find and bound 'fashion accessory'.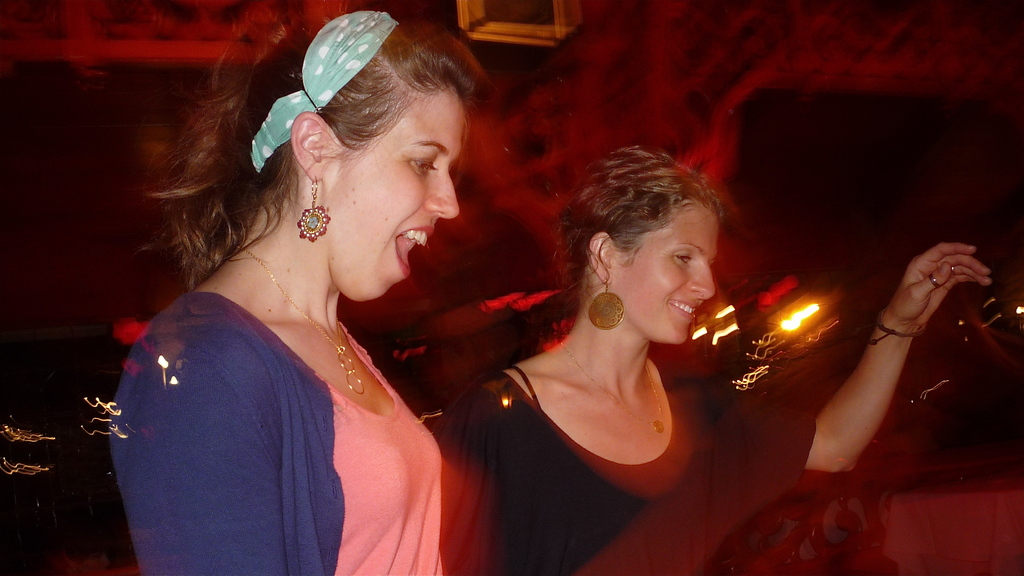
Bound: <bbox>868, 324, 924, 356</bbox>.
